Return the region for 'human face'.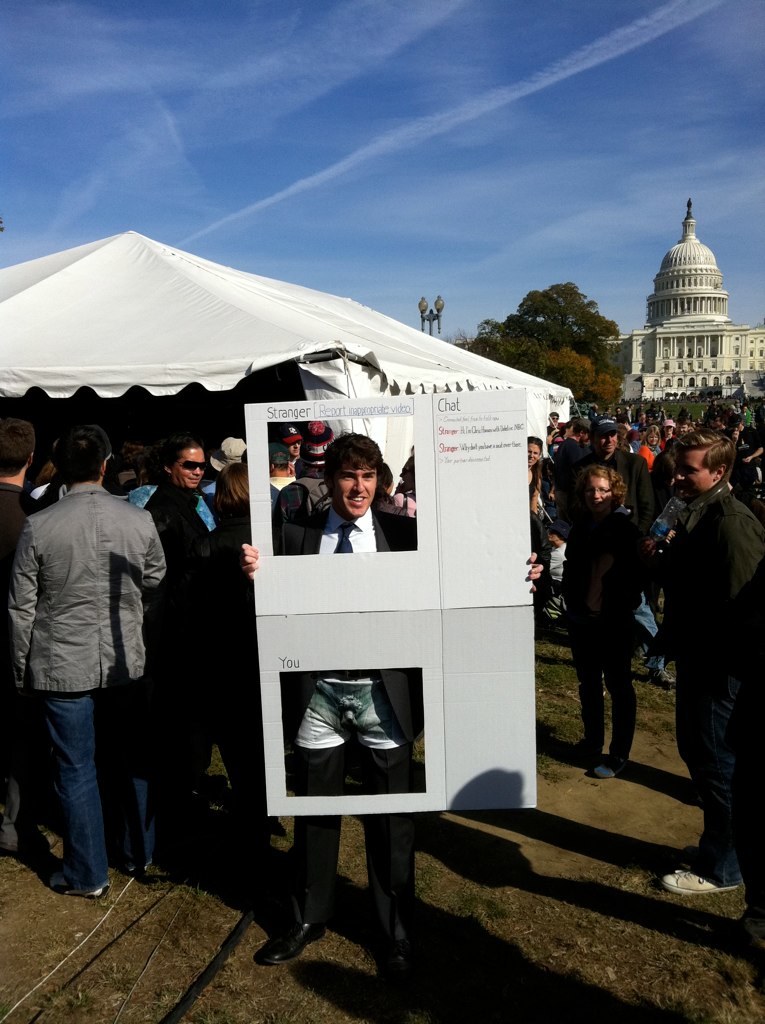
bbox=(530, 445, 542, 464).
